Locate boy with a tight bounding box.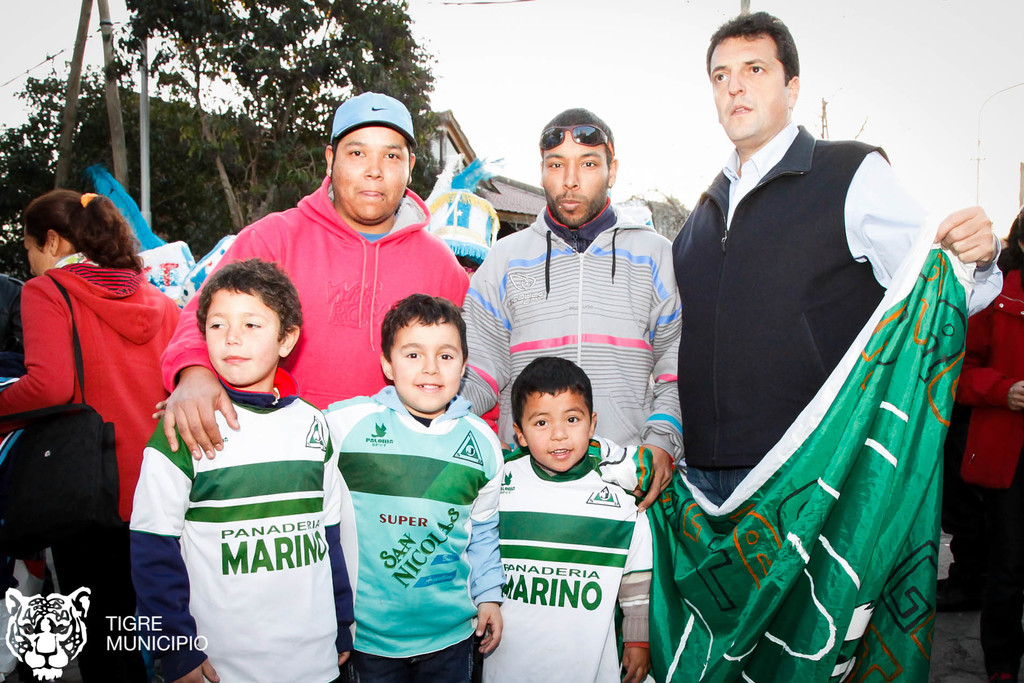
(x1=152, y1=294, x2=506, y2=682).
